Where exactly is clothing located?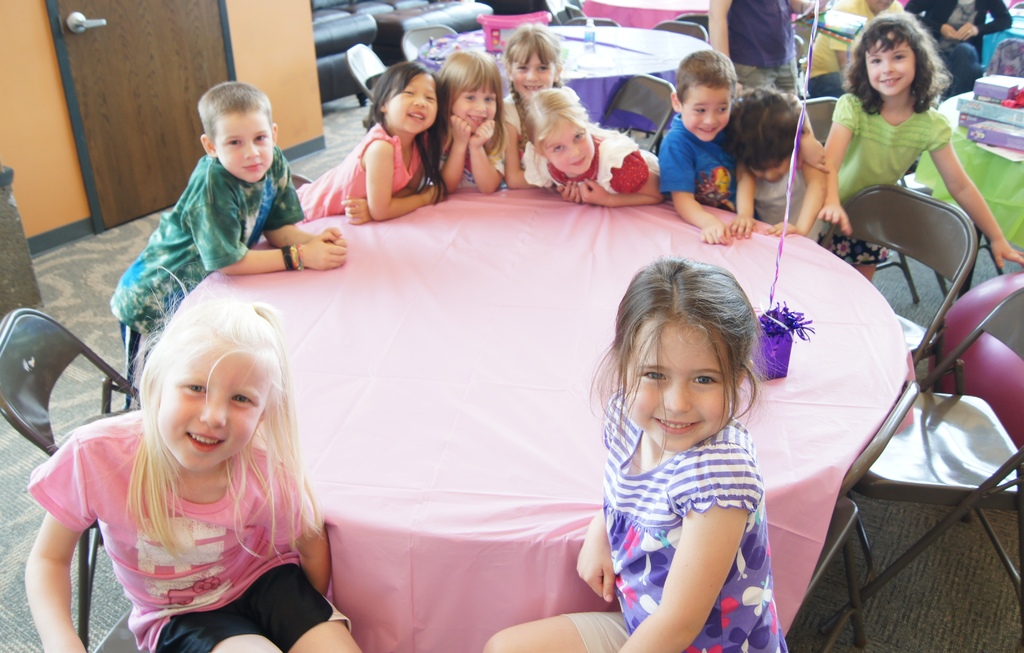
Its bounding box is Rect(753, 170, 835, 240).
